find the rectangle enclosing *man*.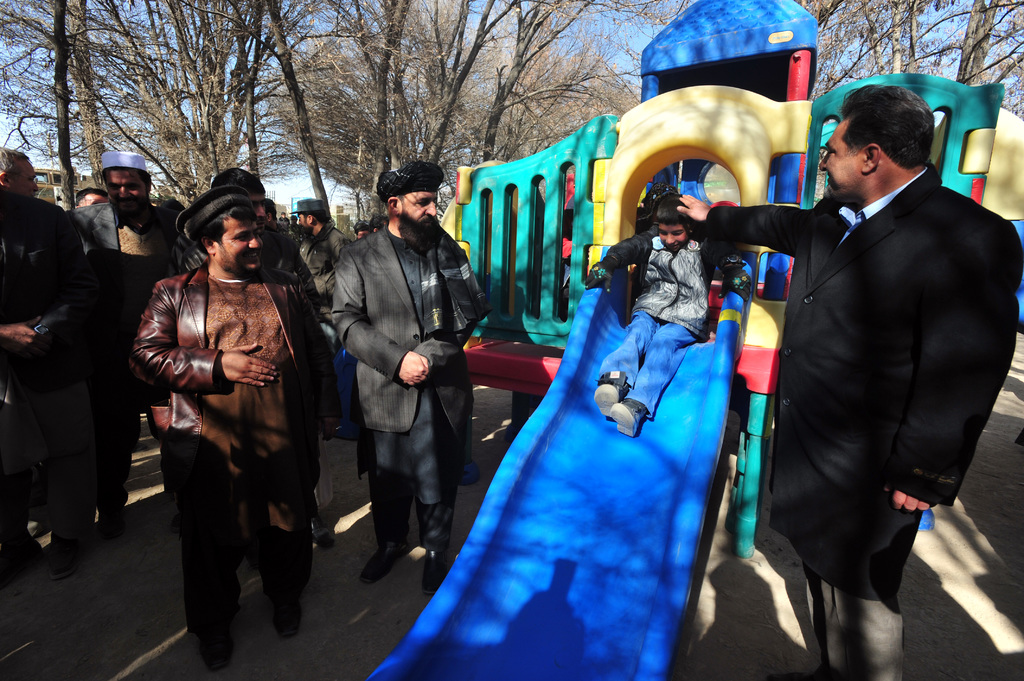
(266, 198, 293, 232).
